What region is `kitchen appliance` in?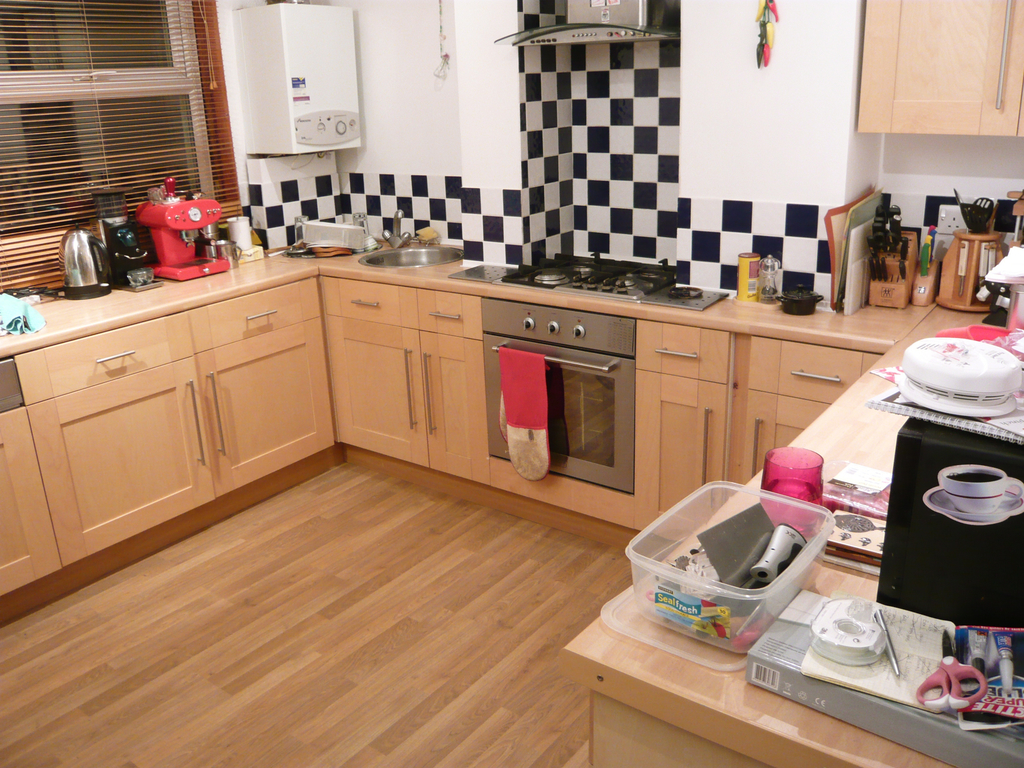
<region>144, 183, 220, 268</region>.
